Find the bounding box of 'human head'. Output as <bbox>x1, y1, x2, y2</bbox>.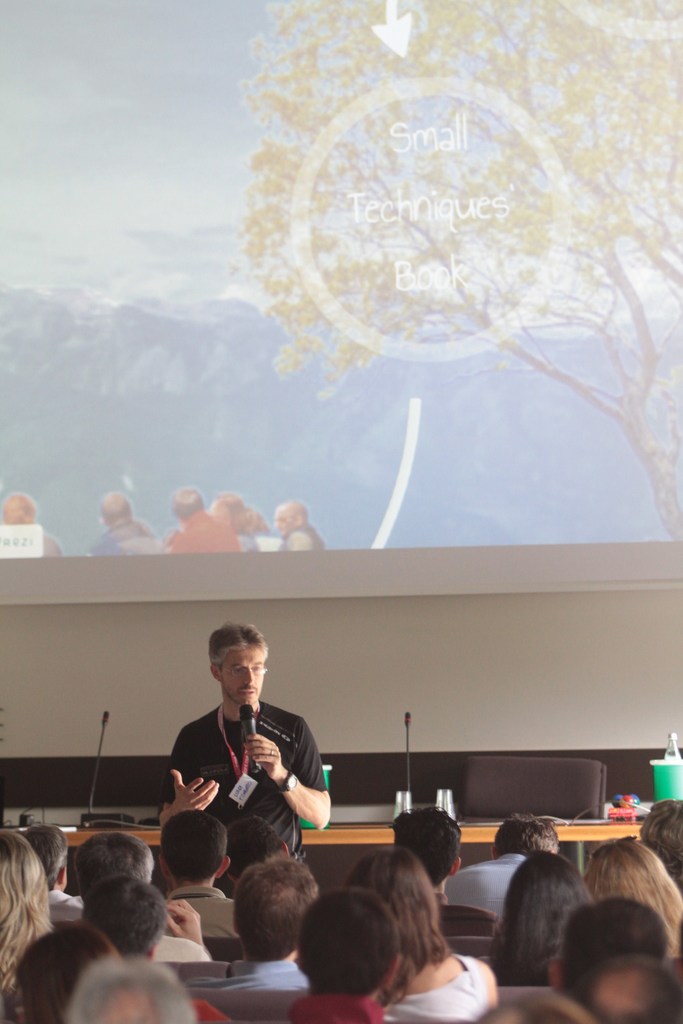
<bbox>346, 849, 441, 957</bbox>.
